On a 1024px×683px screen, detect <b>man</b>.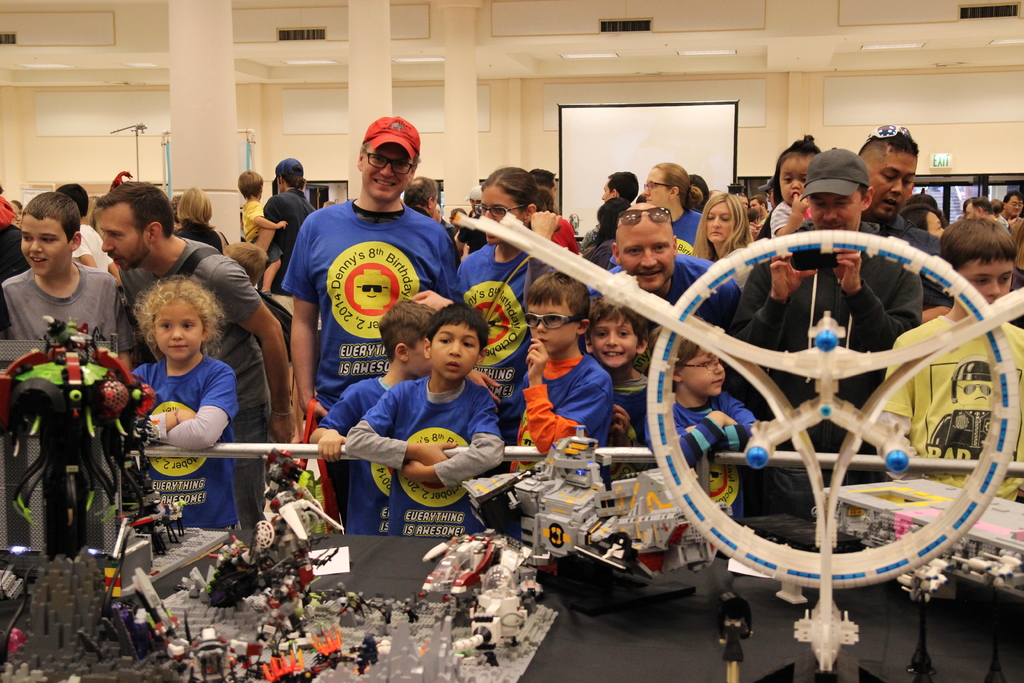
locate(851, 126, 941, 262).
